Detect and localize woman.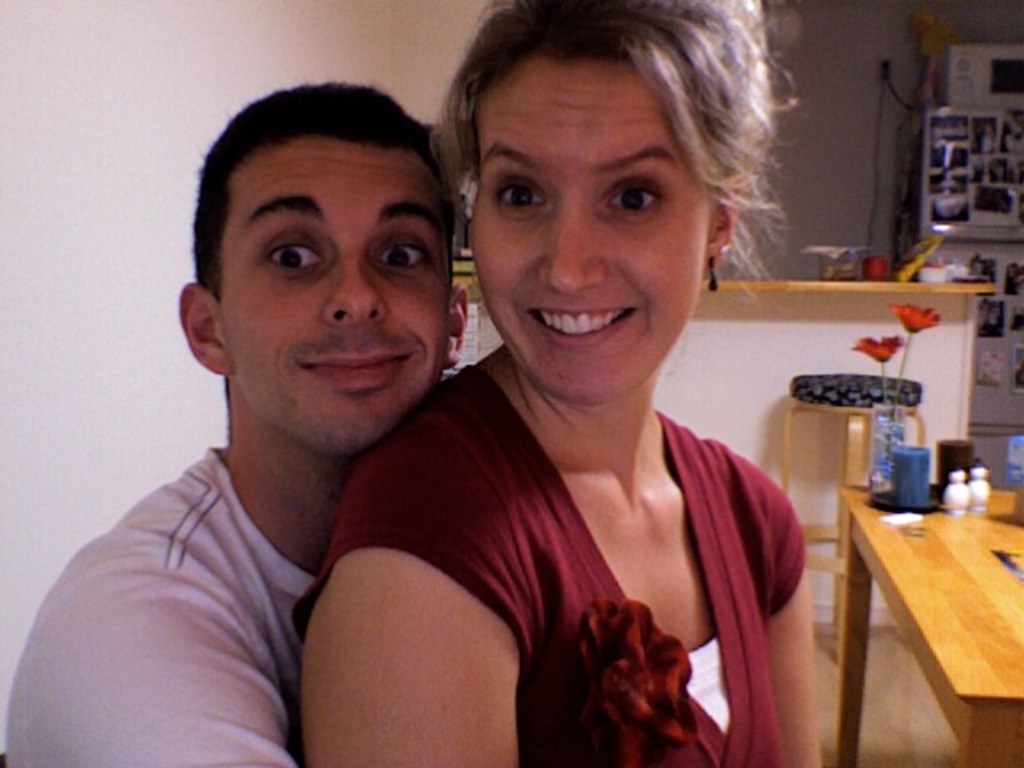
Localized at [264, 26, 859, 767].
